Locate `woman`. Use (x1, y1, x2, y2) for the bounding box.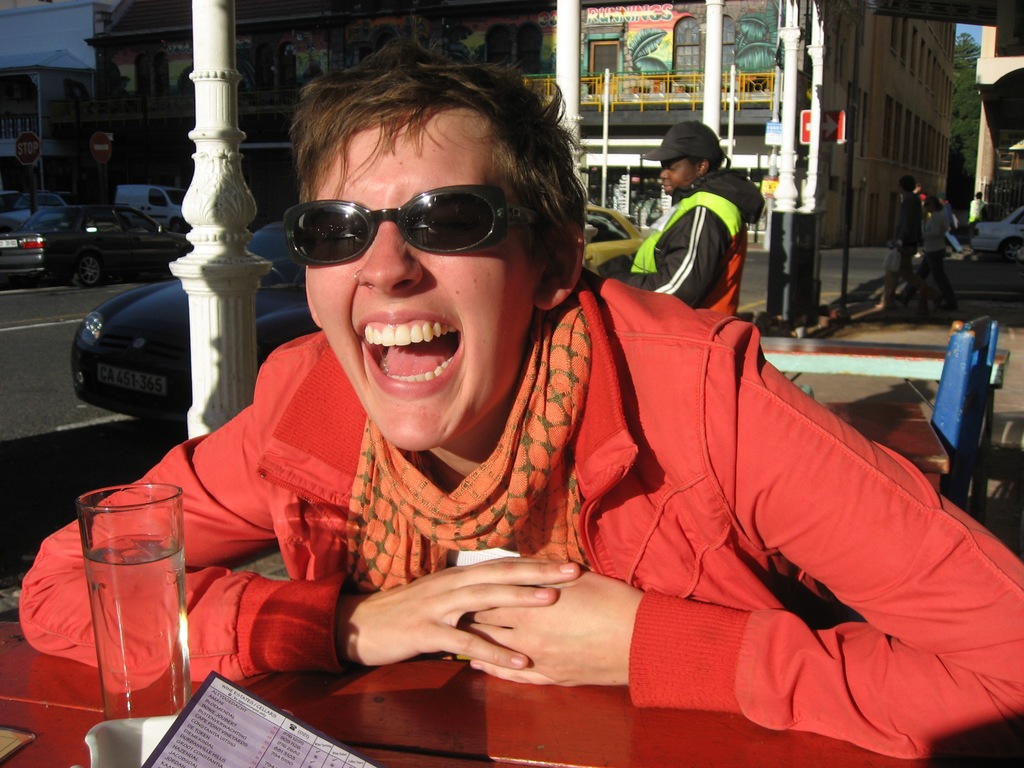
(912, 193, 957, 311).
